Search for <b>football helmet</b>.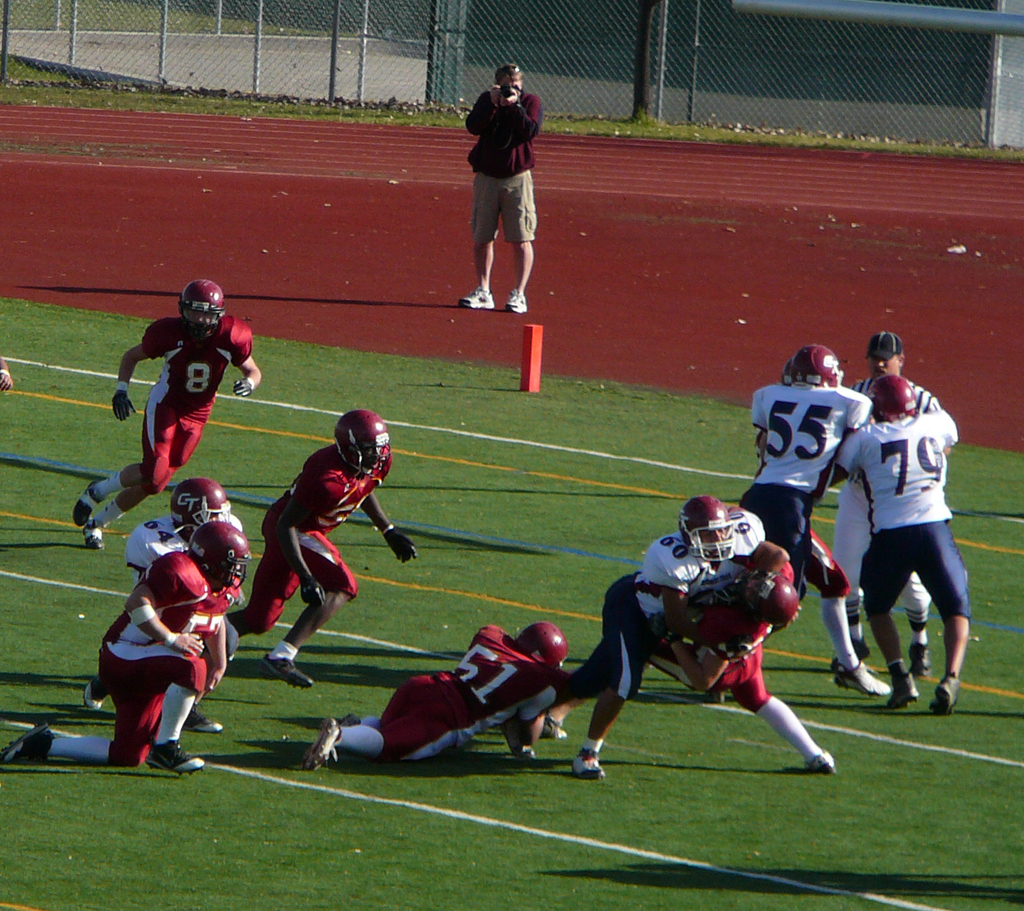
Found at [865, 377, 922, 427].
